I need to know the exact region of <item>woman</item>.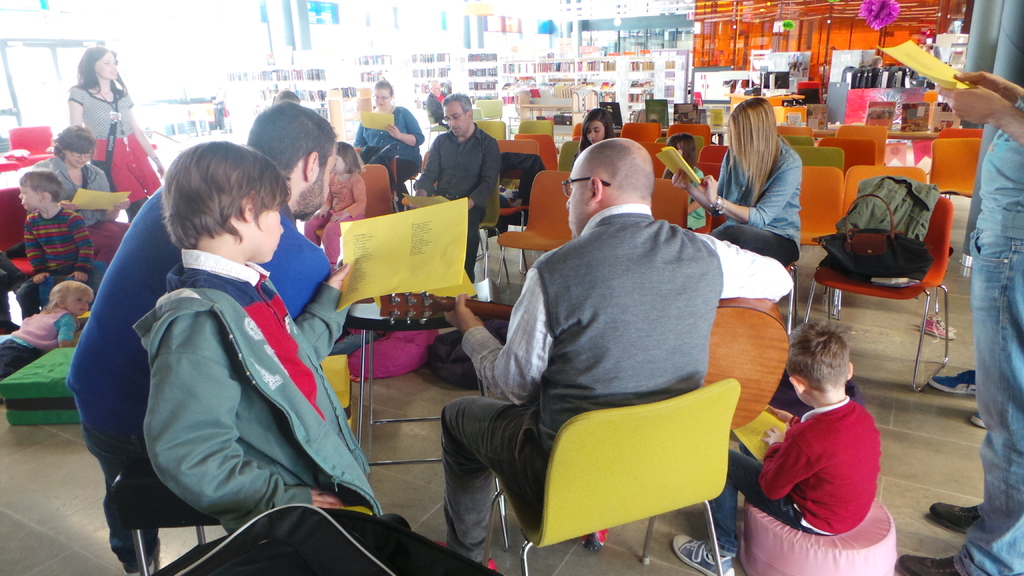
Region: box(348, 78, 431, 216).
